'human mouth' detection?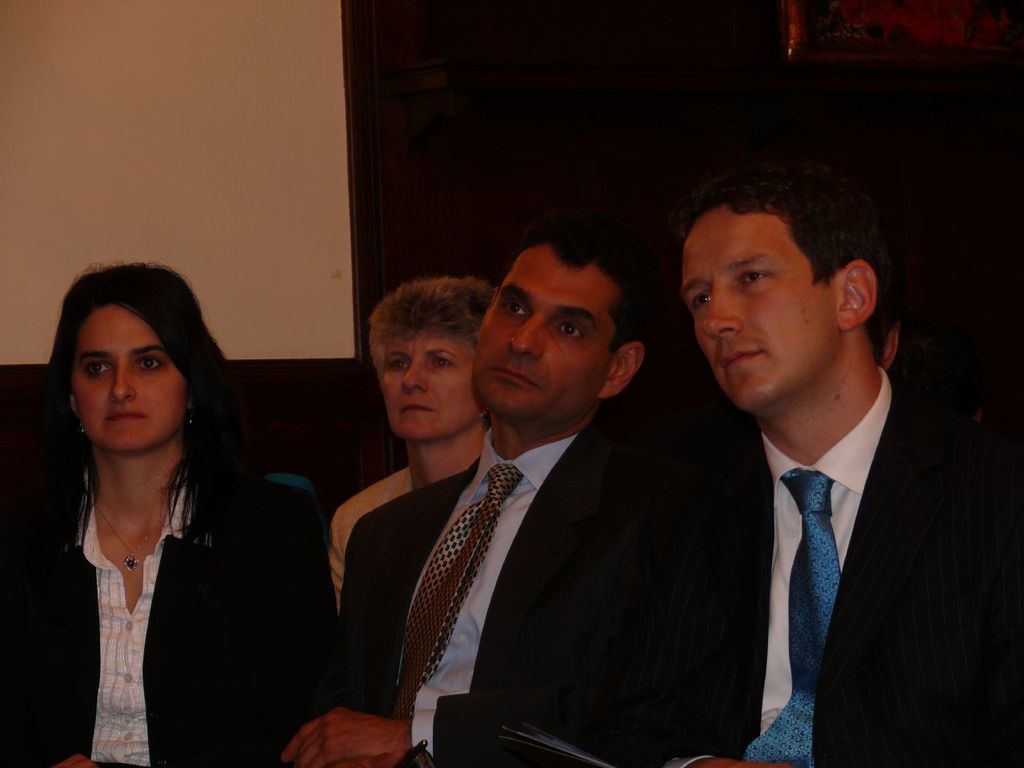
482/365/551/397
